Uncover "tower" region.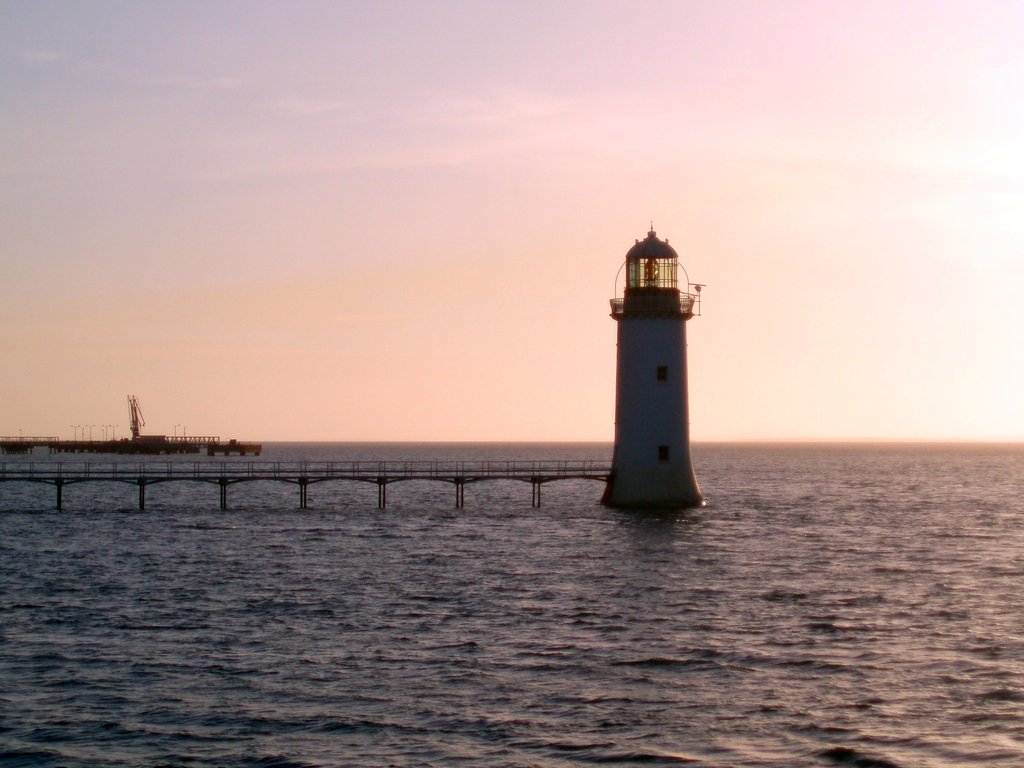
Uncovered: <bbox>600, 223, 702, 514</bbox>.
